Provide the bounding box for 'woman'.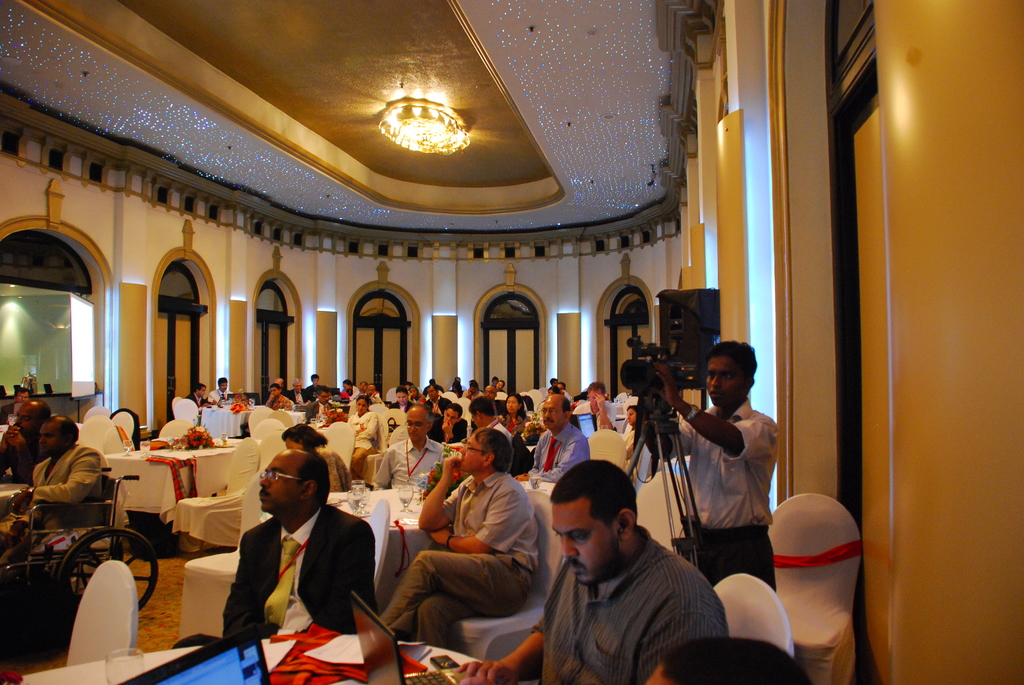
[538,386,560,418].
